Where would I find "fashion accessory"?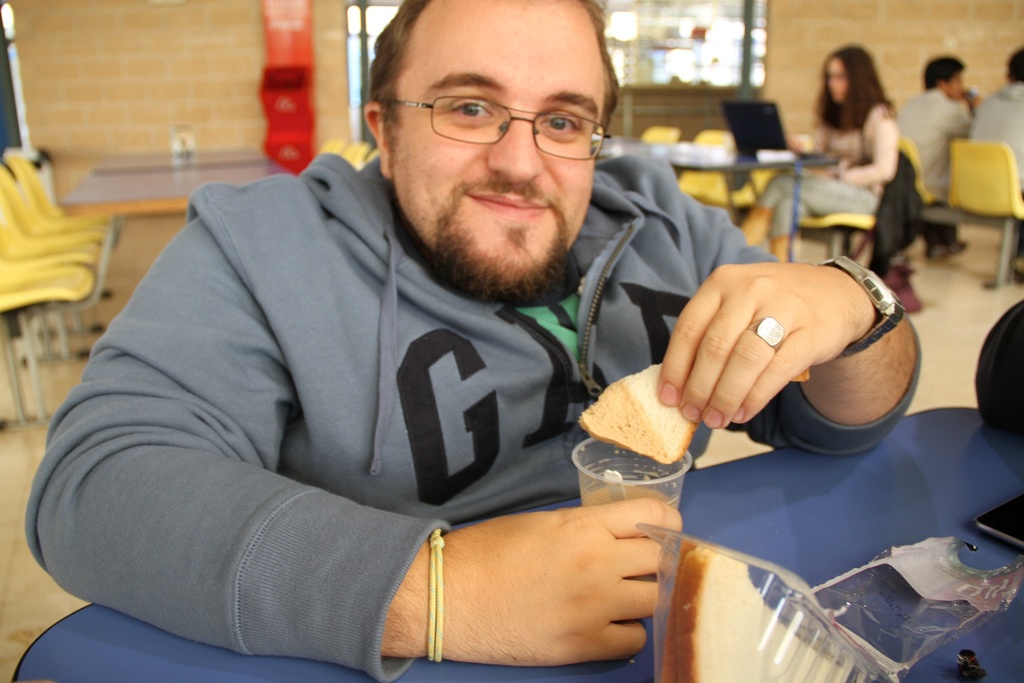
At (812, 256, 906, 358).
